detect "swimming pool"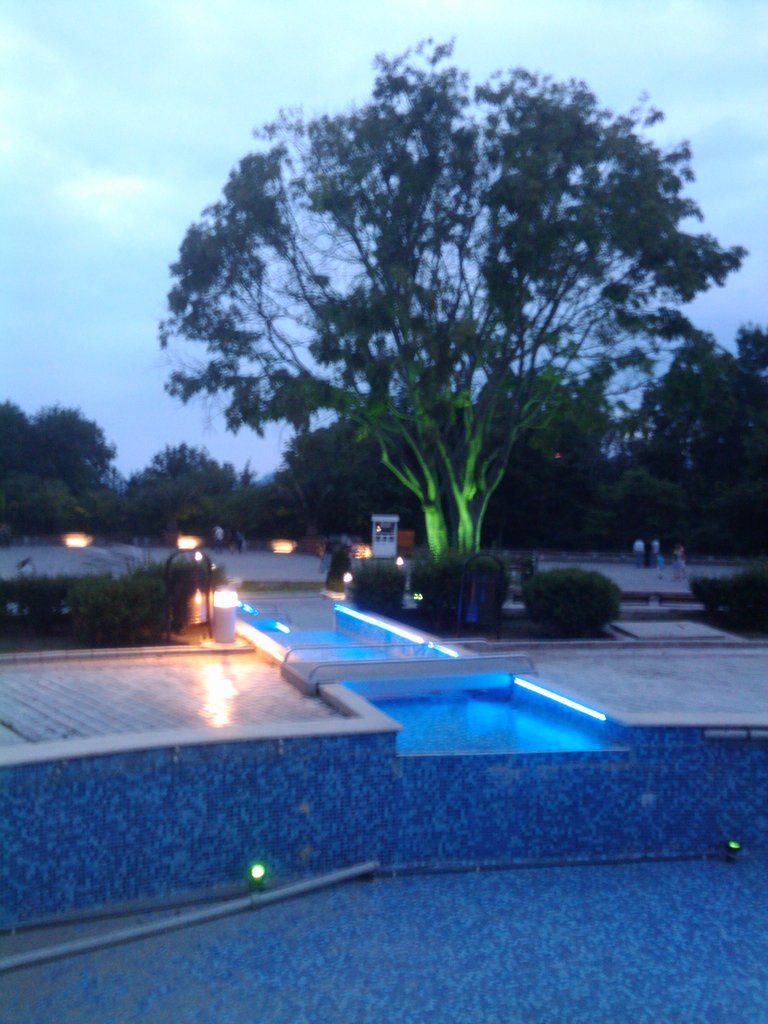
rect(229, 603, 476, 666)
